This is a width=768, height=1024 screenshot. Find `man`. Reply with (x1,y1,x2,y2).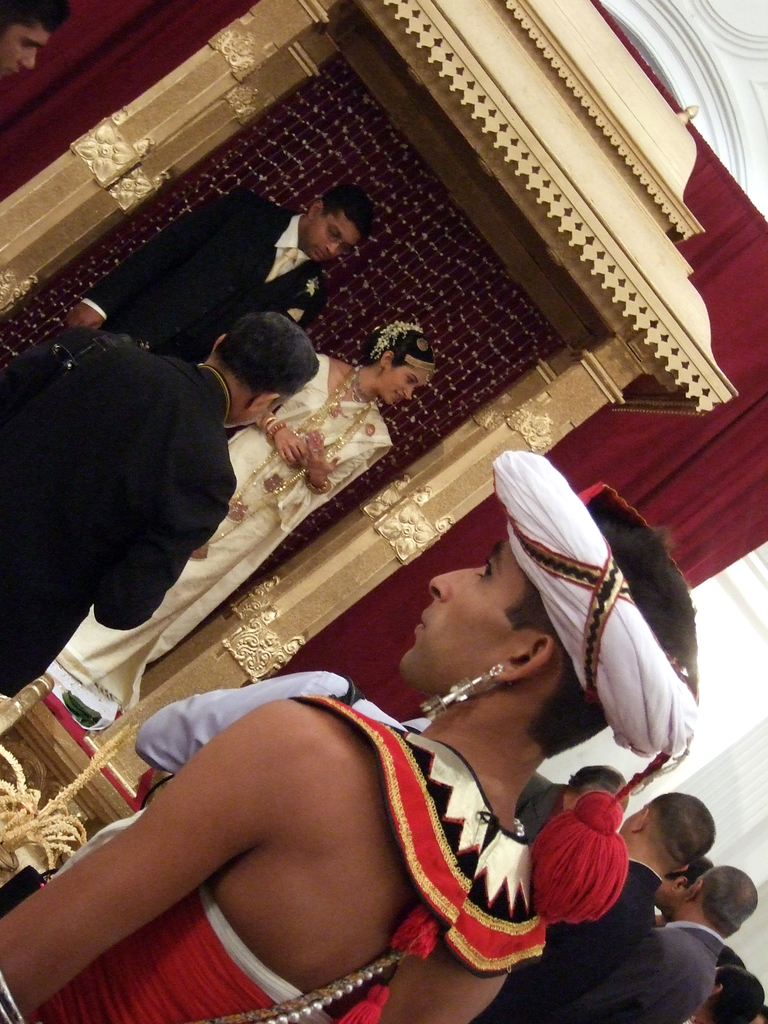
(633,863,766,1023).
